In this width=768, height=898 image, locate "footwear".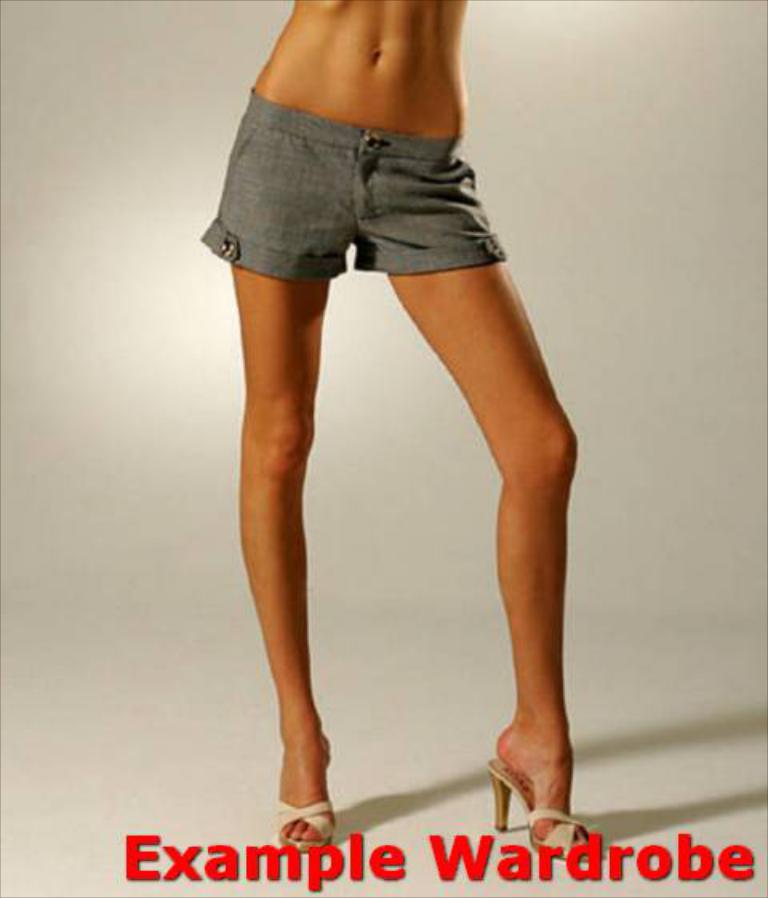
Bounding box: [left=493, top=752, right=605, bottom=860].
